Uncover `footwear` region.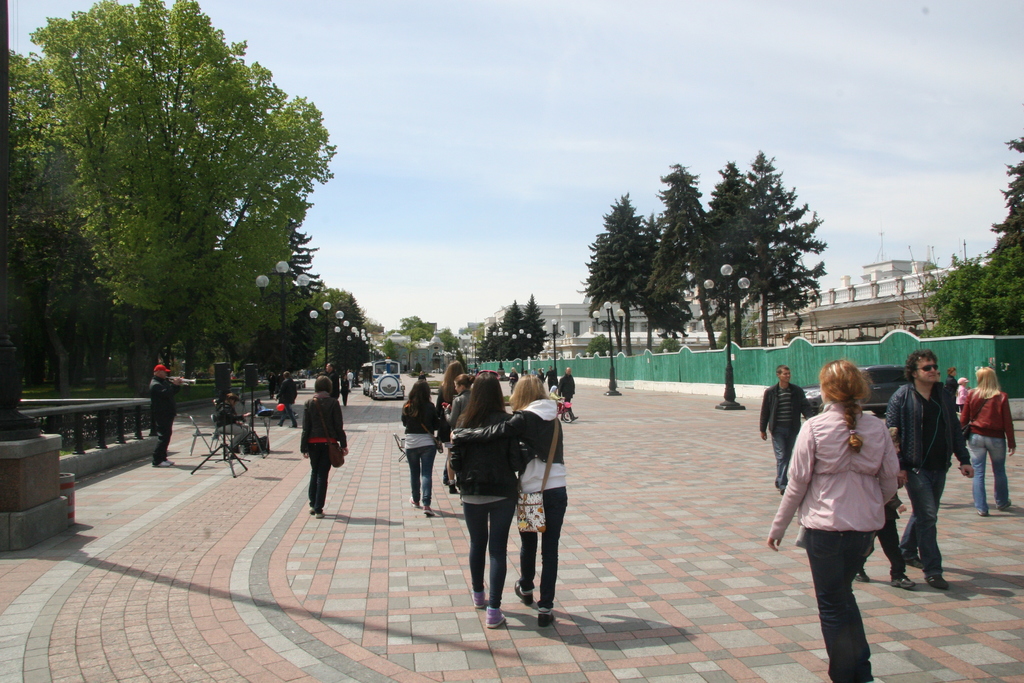
Uncovered: rect(472, 586, 485, 611).
